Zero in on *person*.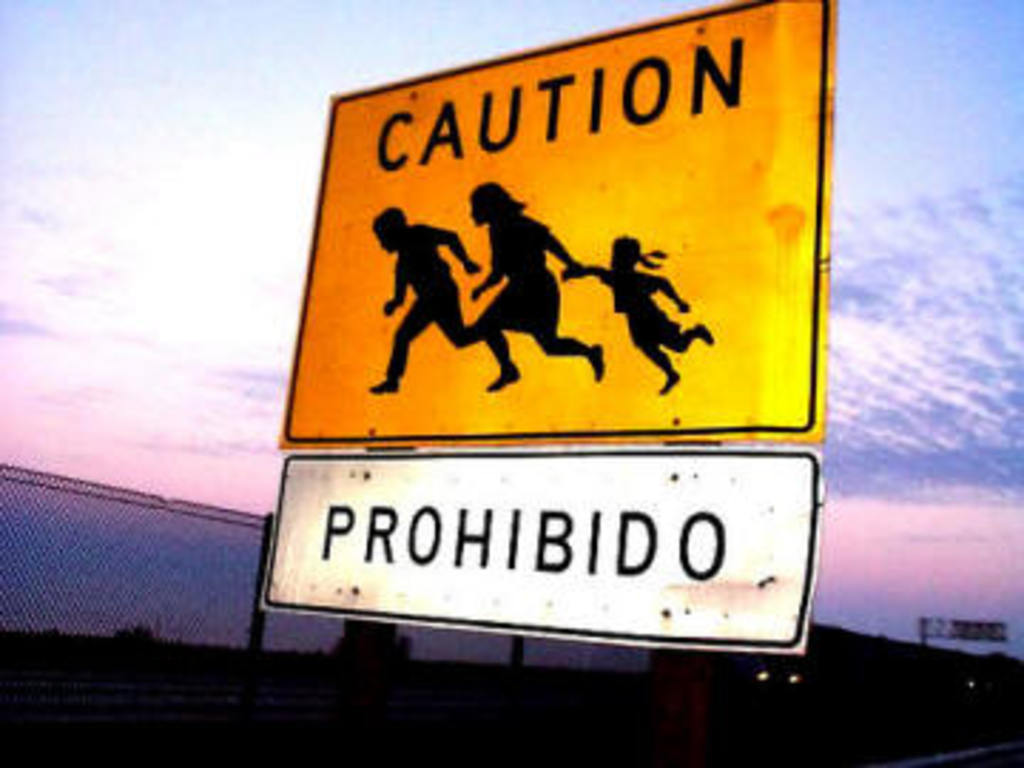
Zeroed in: Rect(555, 236, 708, 393).
